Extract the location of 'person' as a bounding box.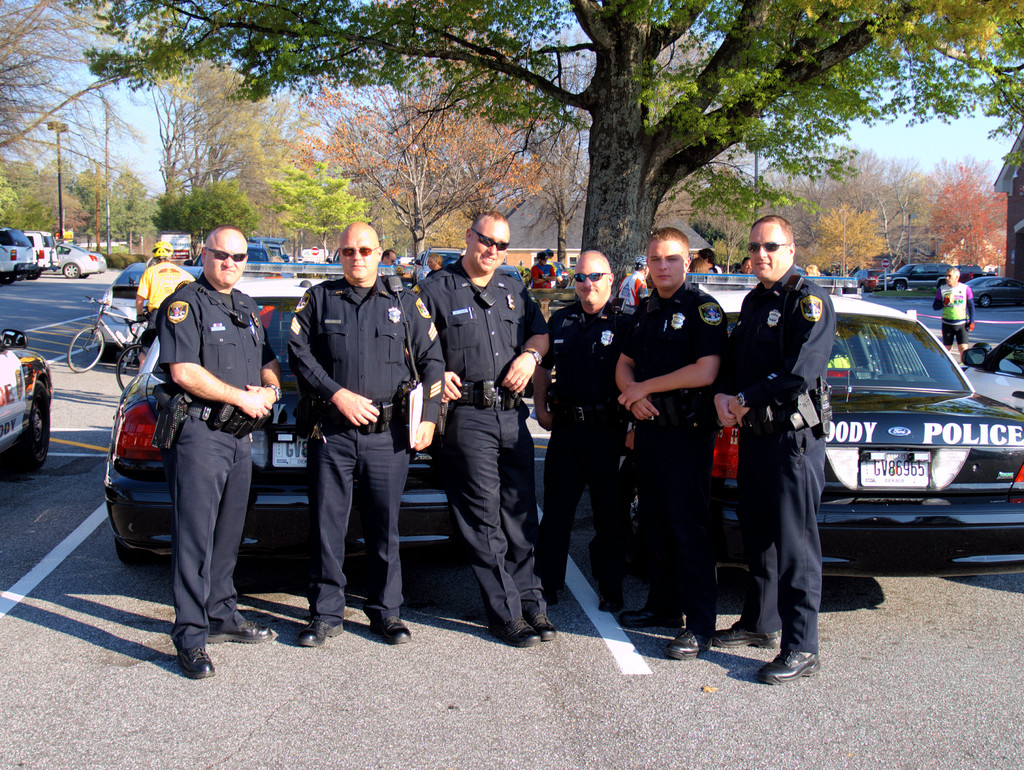
<region>428, 252, 447, 272</region>.
